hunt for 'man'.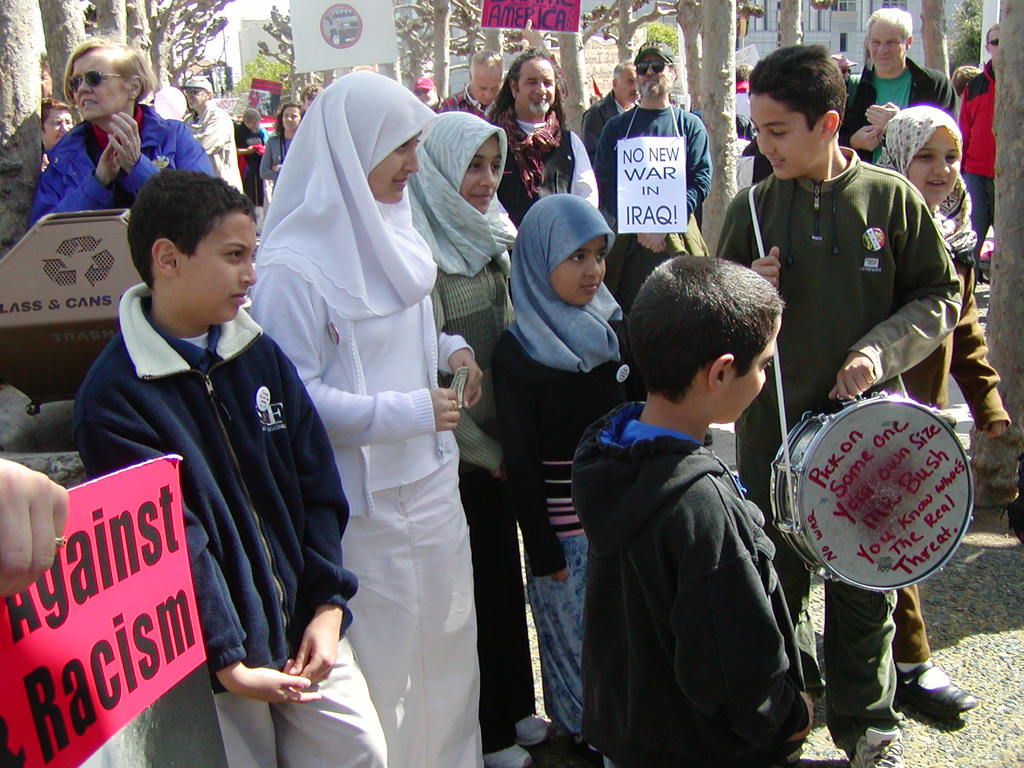
Hunted down at 70, 169, 396, 767.
